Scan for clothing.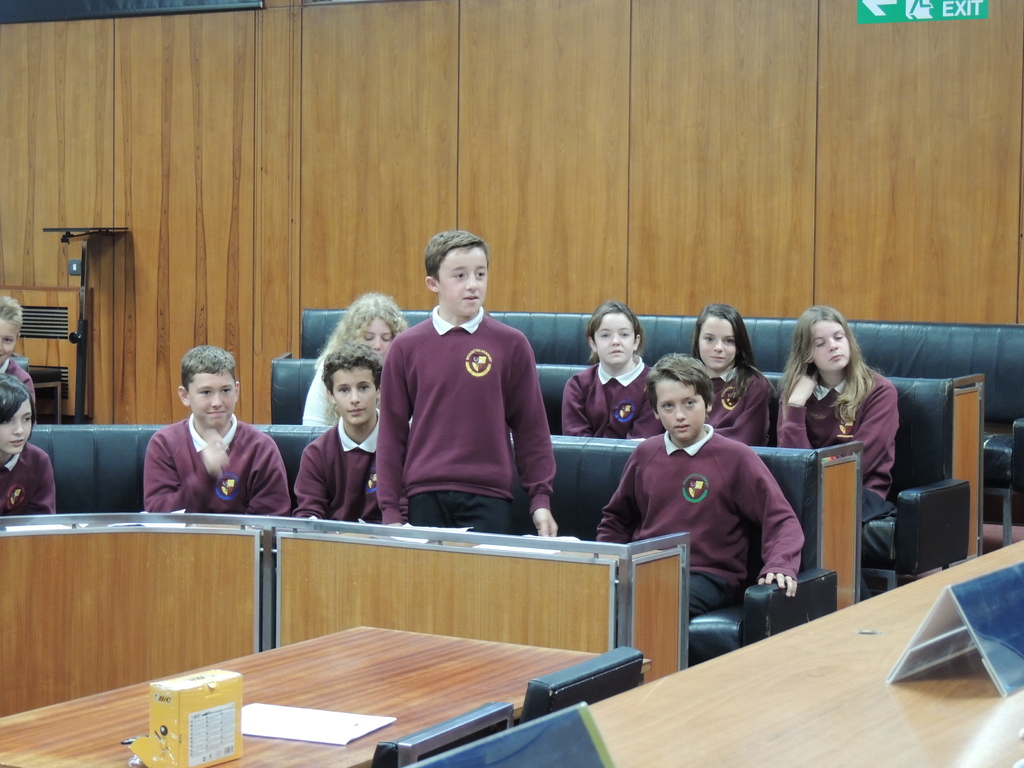
Scan result: bbox(141, 415, 292, 514).
